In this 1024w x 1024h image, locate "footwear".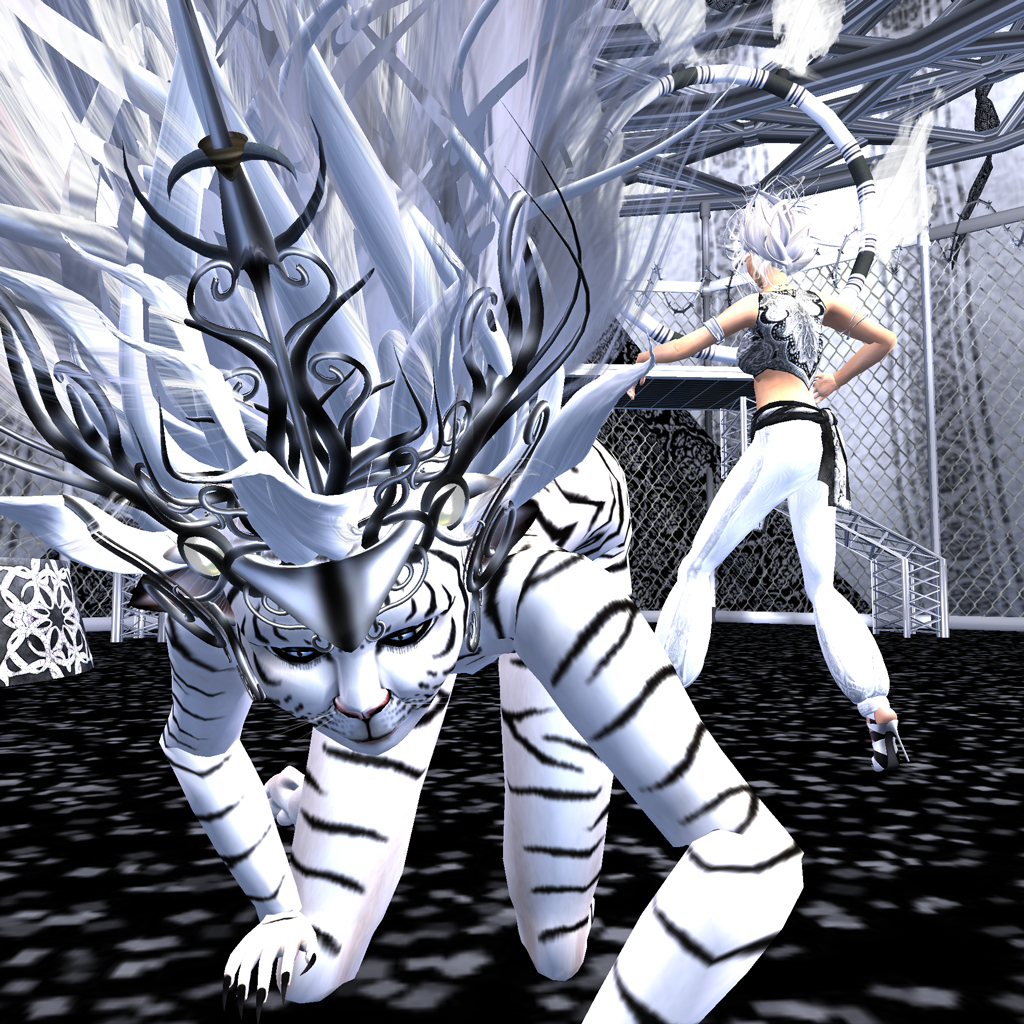
Bounding box: 857,704,915,782.
